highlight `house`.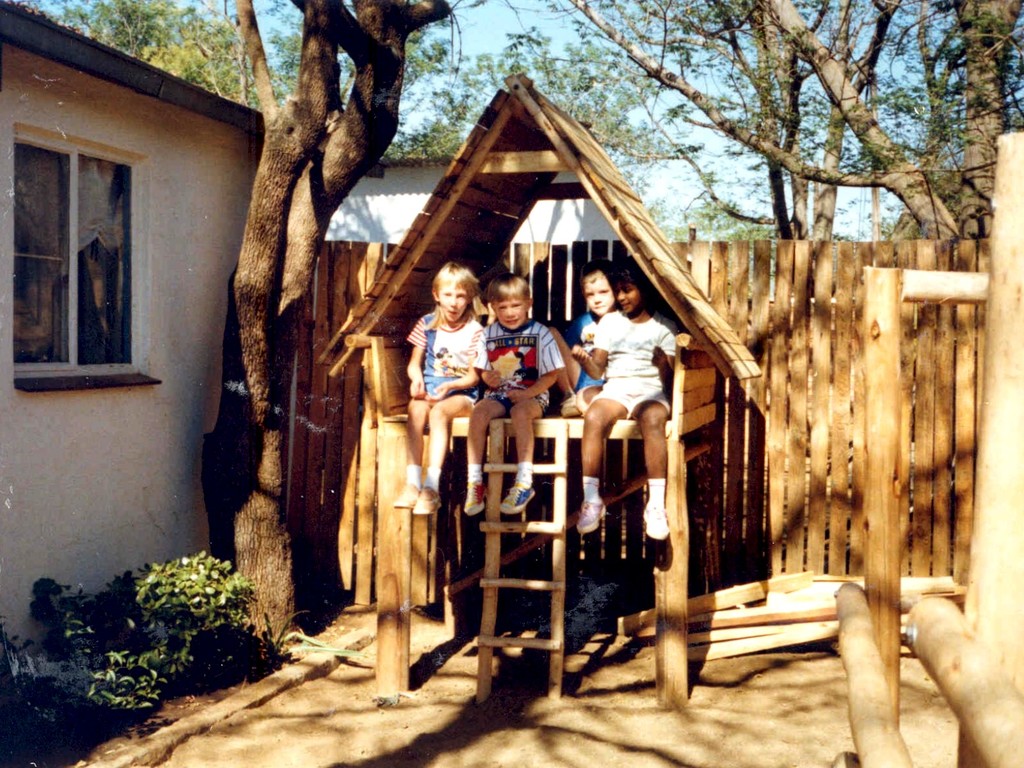
Highlighted region: bbox=[323, 154, 620, 323].
